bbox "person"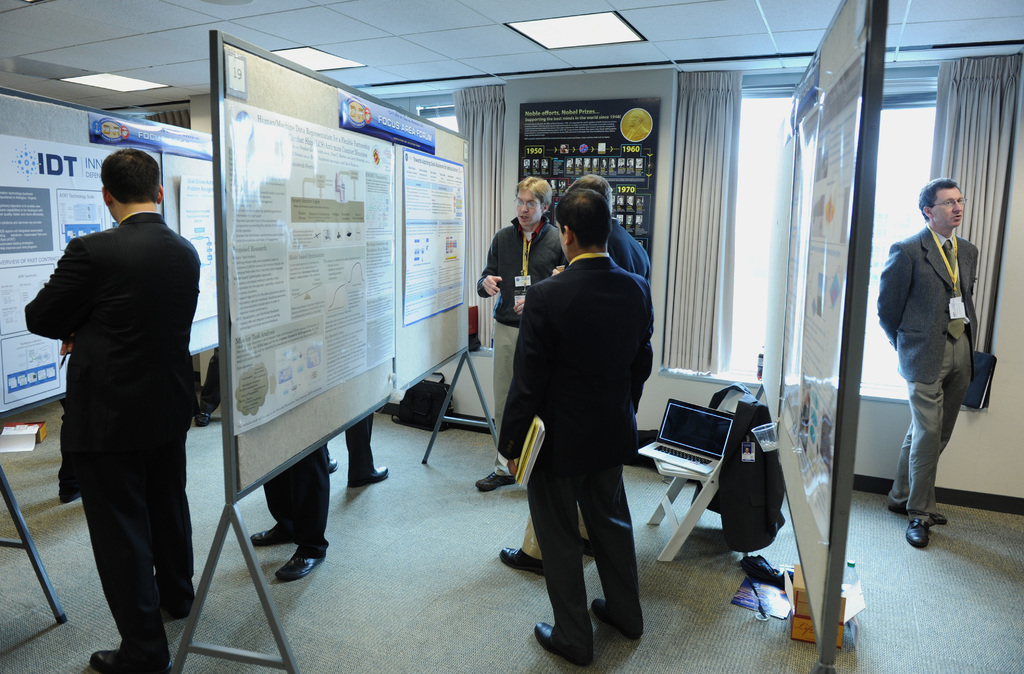
22:149:193:673
